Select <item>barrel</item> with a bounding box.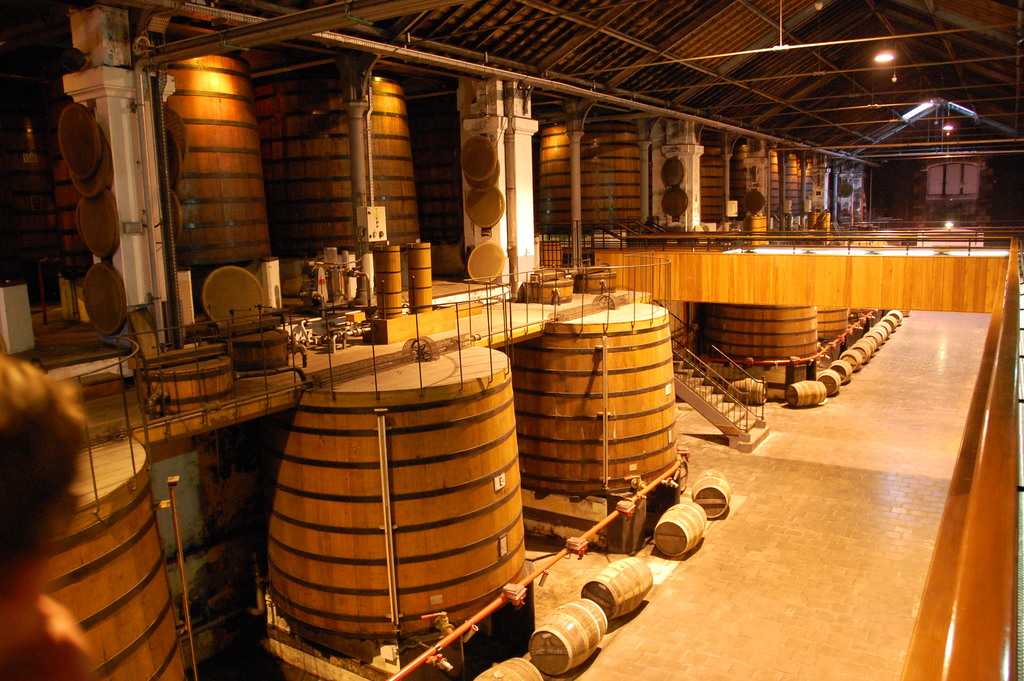
496/300/675/501.
